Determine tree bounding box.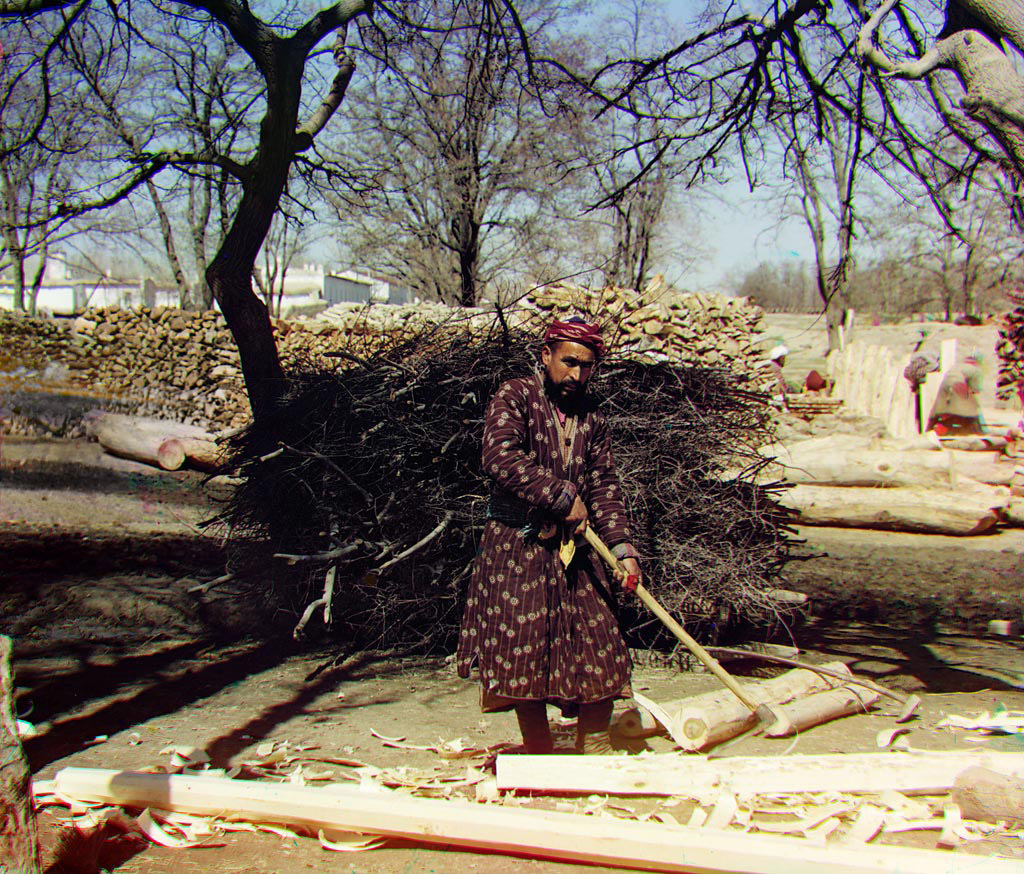
Determined: Rect(23, 20, 261, 311).
